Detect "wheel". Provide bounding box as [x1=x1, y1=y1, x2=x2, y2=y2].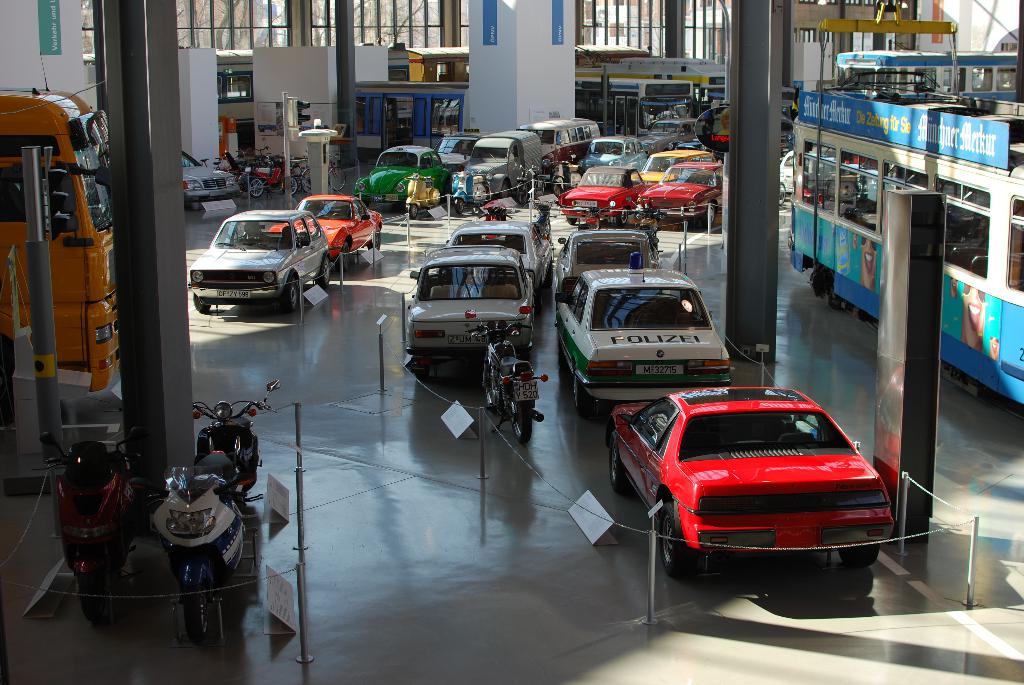
[x1=184, y1=583, x2=209, y2=637].
